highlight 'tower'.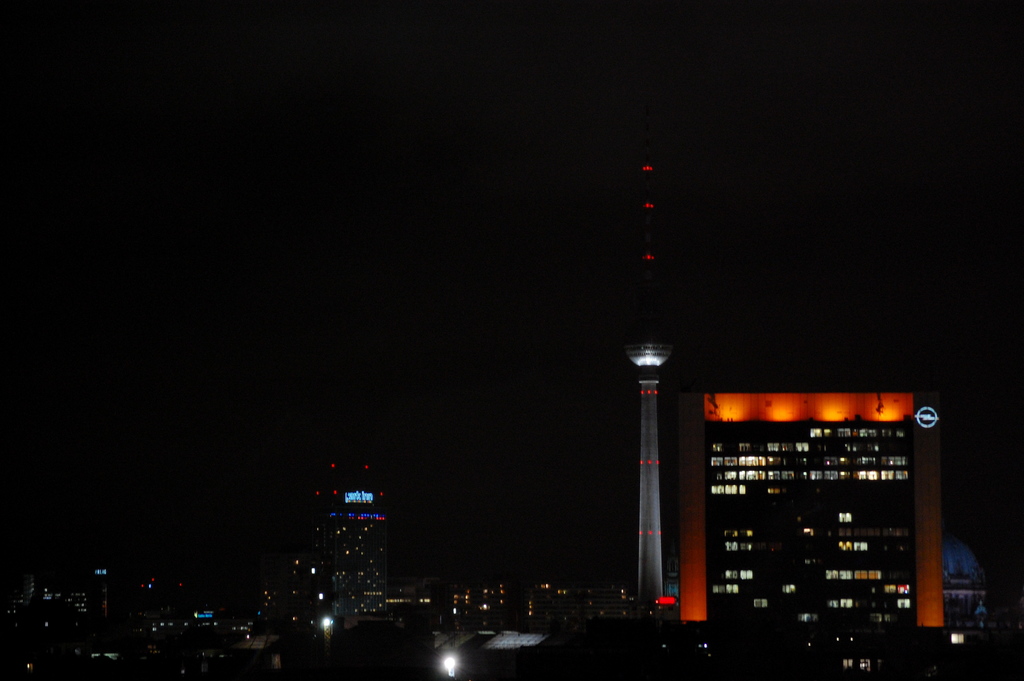
Highlighted region: bbox(613, 164, 680, 611).
